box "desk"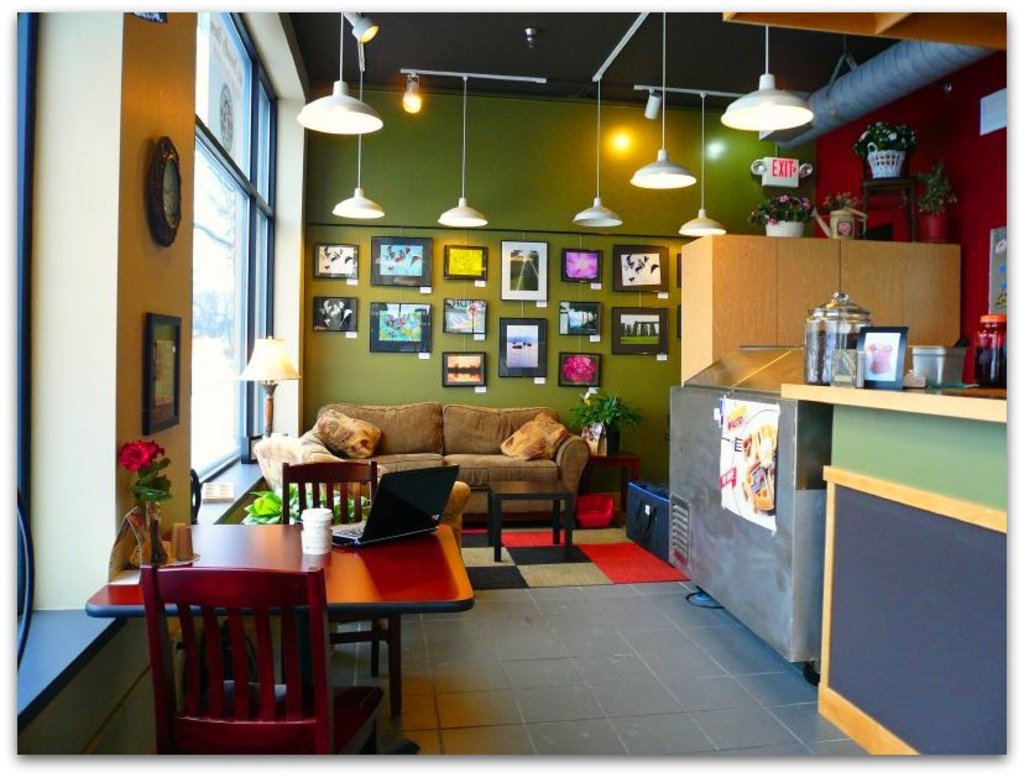
crop(109, 504, 492, 766)
